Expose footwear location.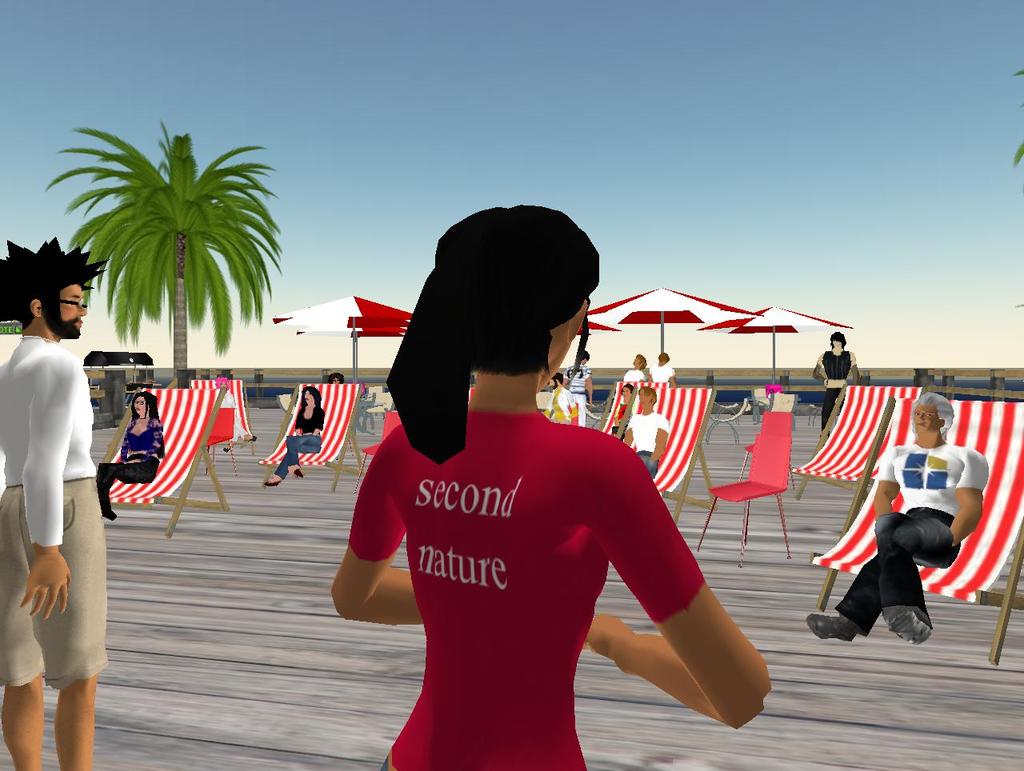
Exposed at <box>262,477,278,489</box>.
